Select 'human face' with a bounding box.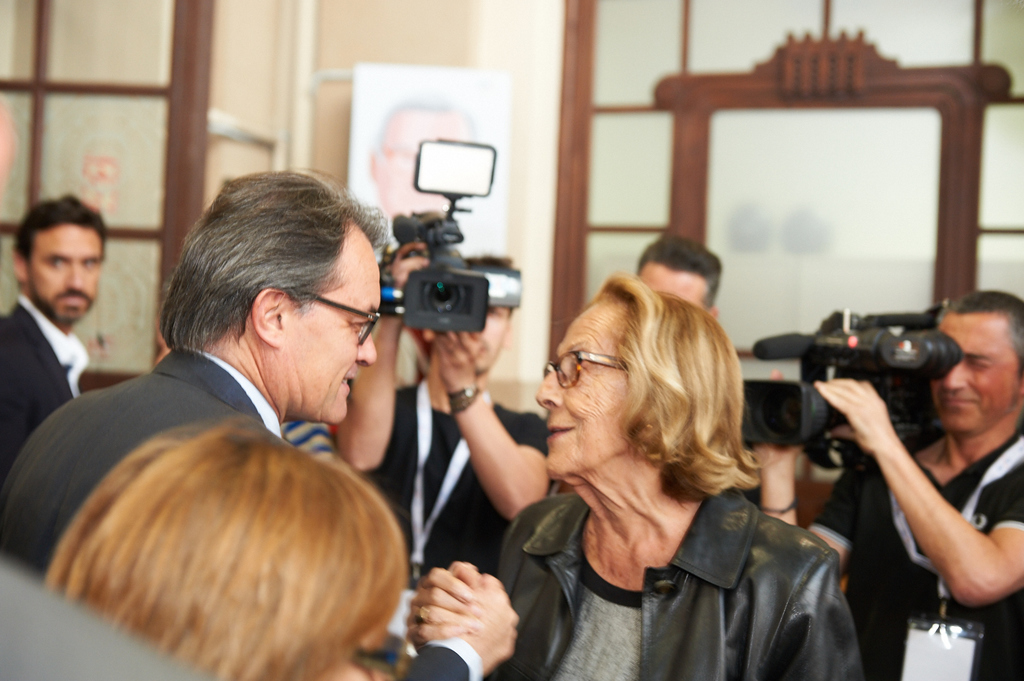
detection(29, 221, 104, 326).
